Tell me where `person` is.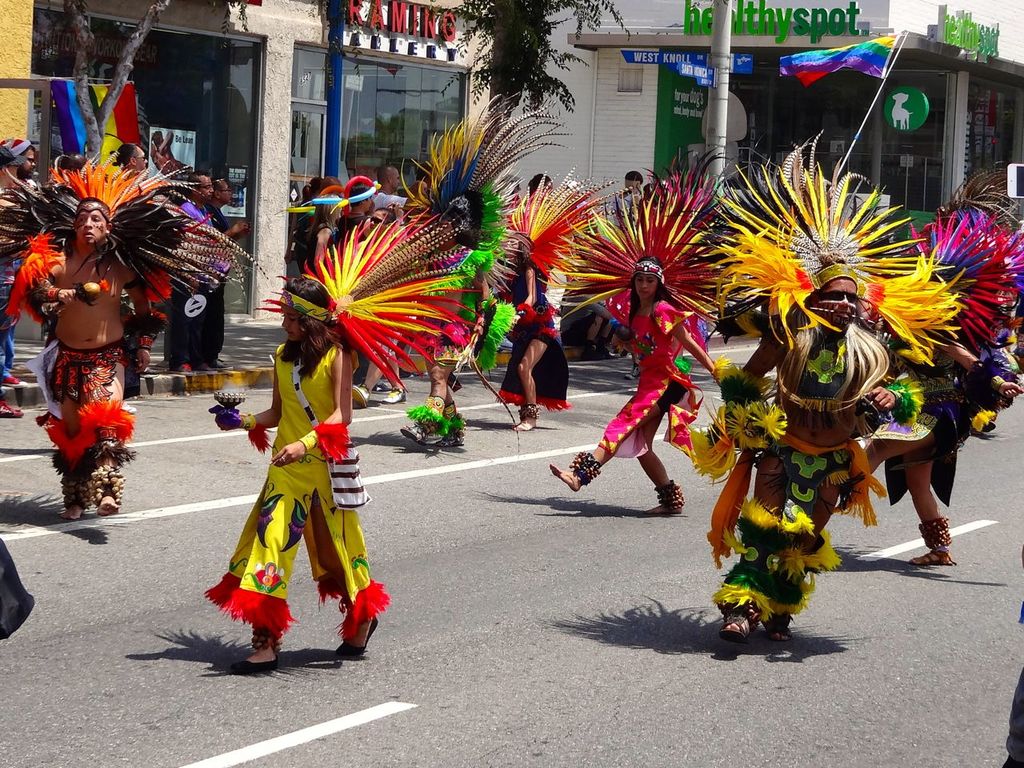
`person` is at box(333, 171, 383, 235).
